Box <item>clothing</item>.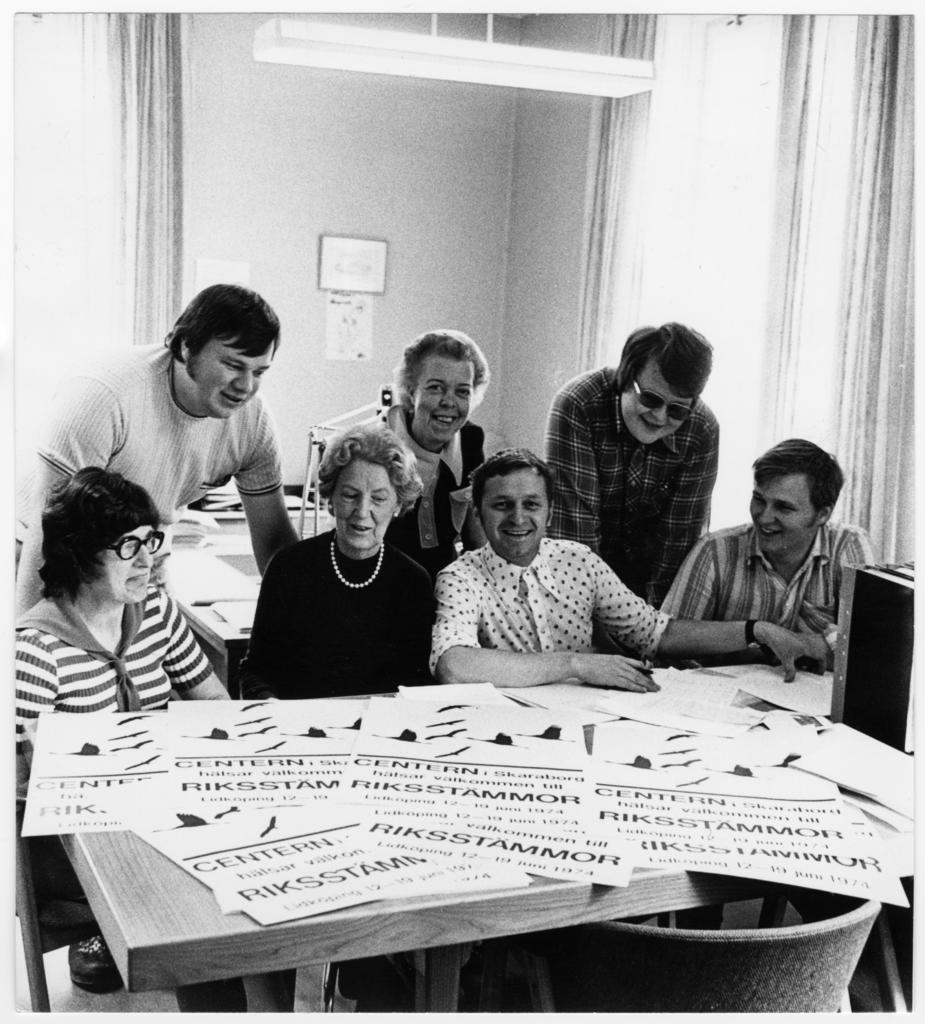
(246,528,432,705).
